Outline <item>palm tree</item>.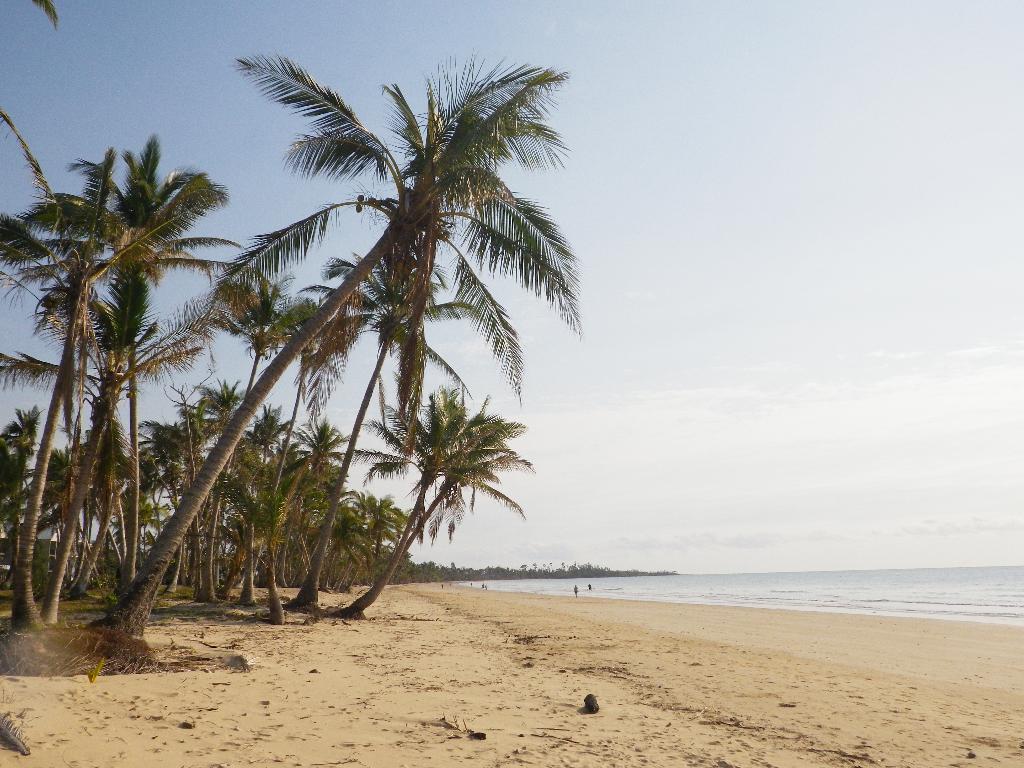
Outline: {"left": 0, "top": 437, "right": 64, "bottom": 652}.
